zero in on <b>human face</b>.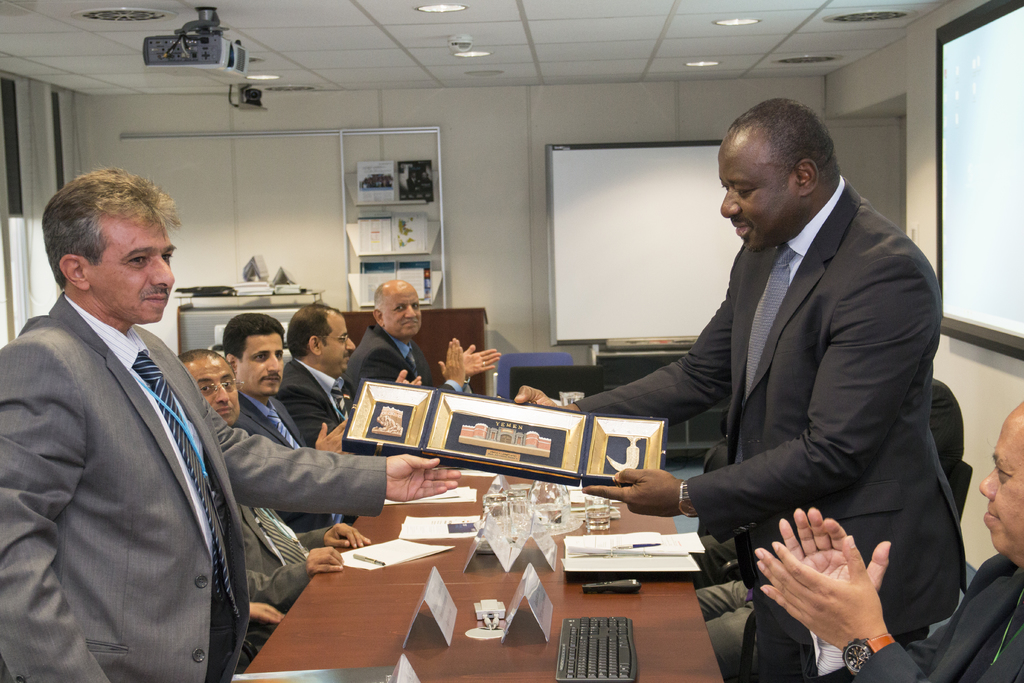
Zeroed in: x1=238, y1=334, x2=285, y2=397.
